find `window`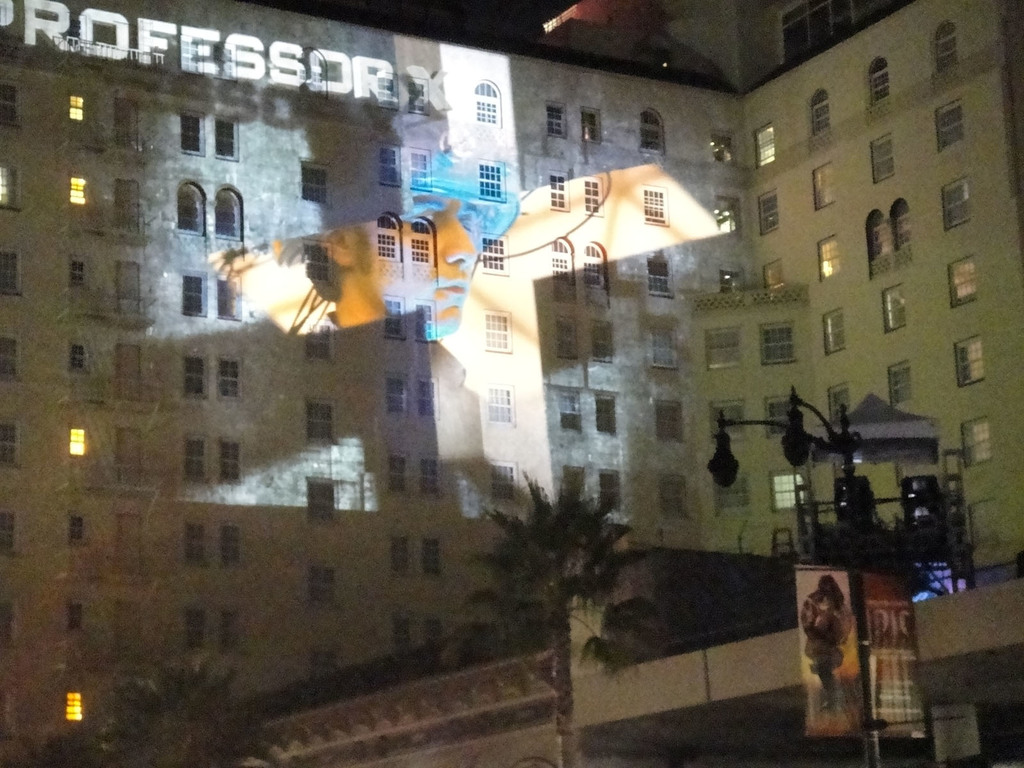
x1=556 y1=388 x2=584 y2=434
